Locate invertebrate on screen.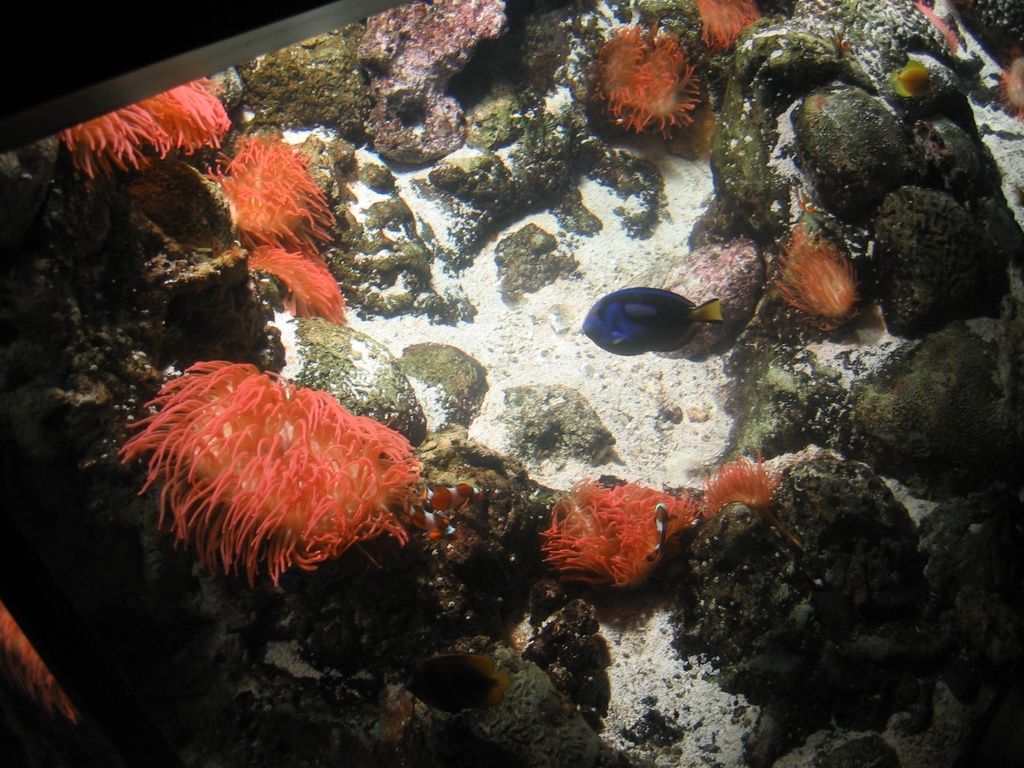
On screen at box(56, 76, 233, 183).
